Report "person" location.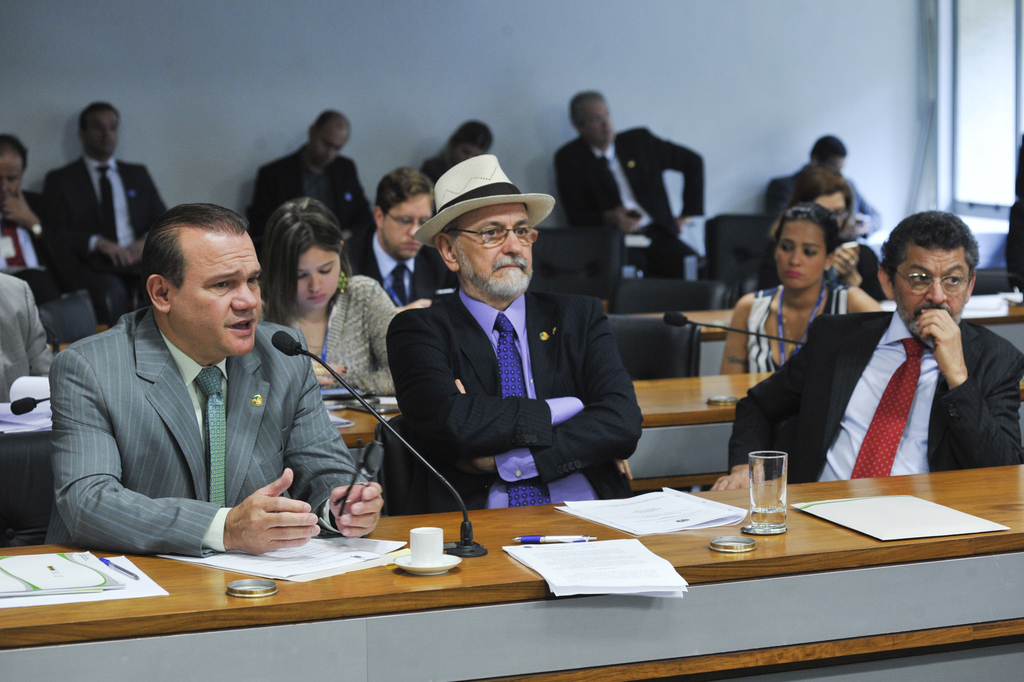
Report: box=[577, 89, 717, 270].
